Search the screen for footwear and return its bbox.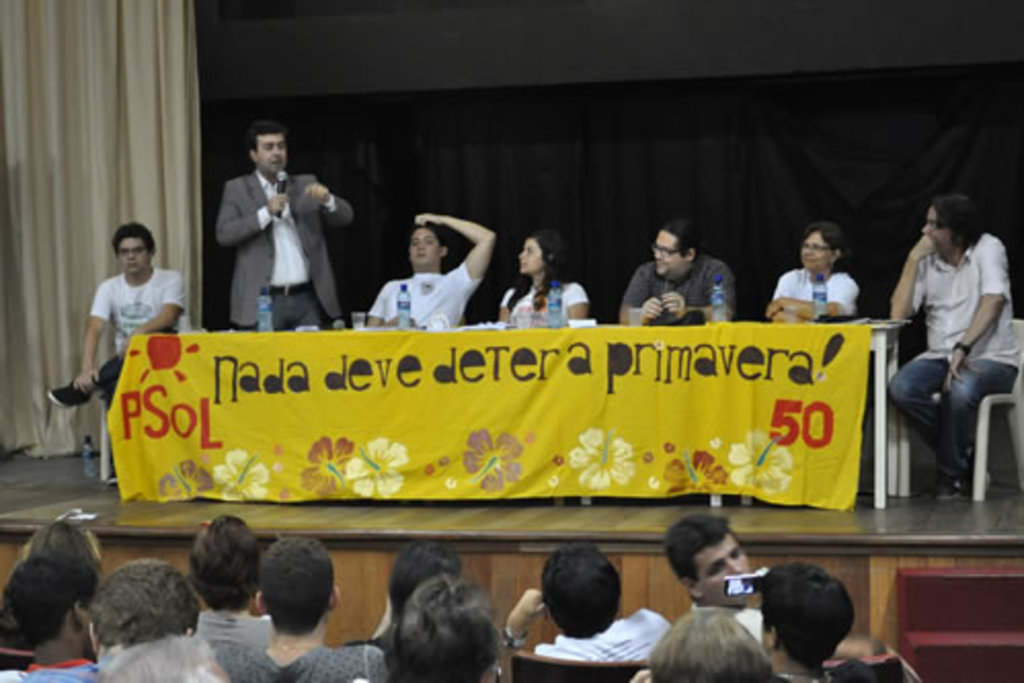
Found: [x1=962, y1=453, x2=993, y2=496].
